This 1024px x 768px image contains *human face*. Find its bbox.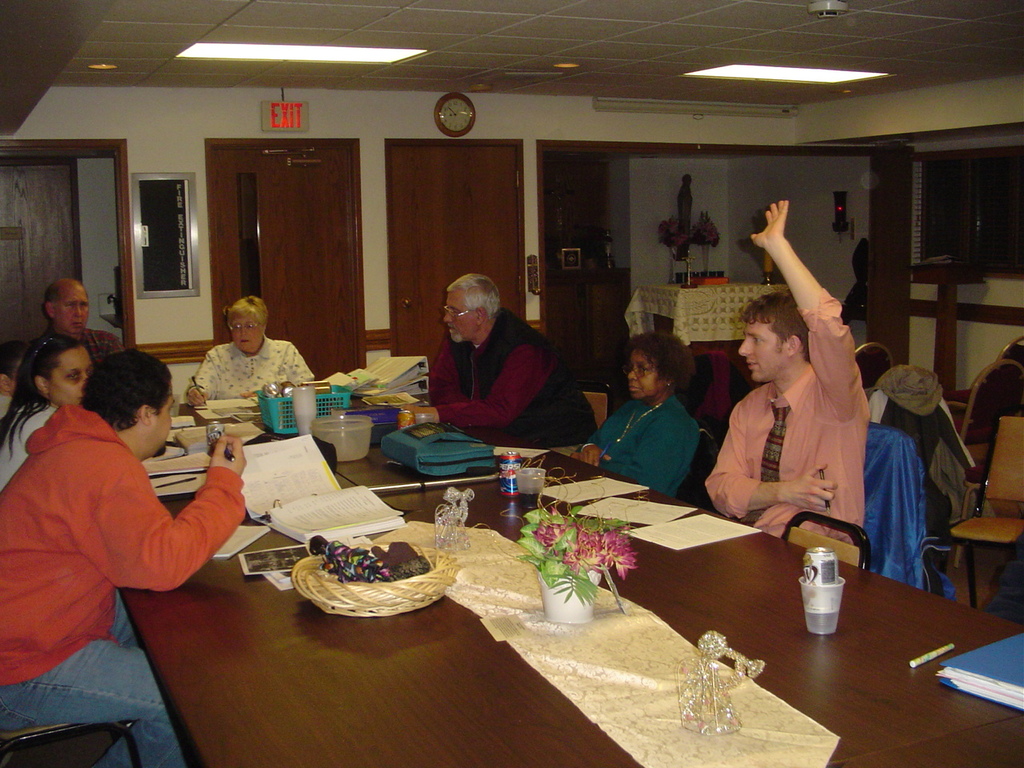
231 310 265 350.
